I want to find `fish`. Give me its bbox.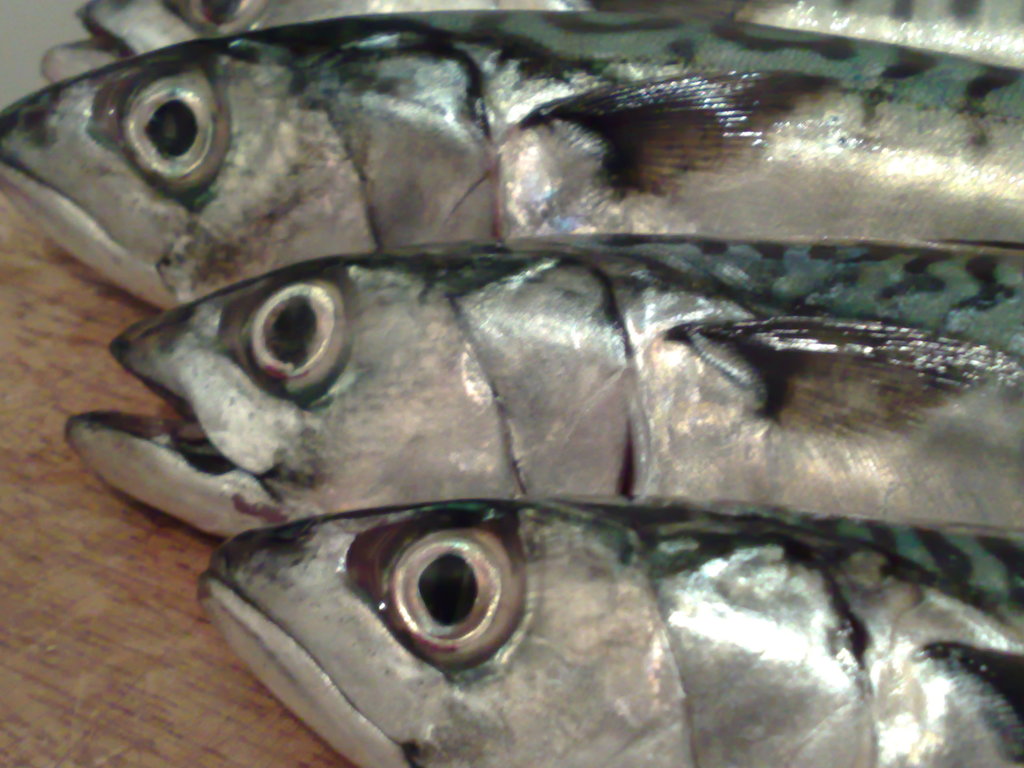
bbox=(30, 0, 1017, 82).
